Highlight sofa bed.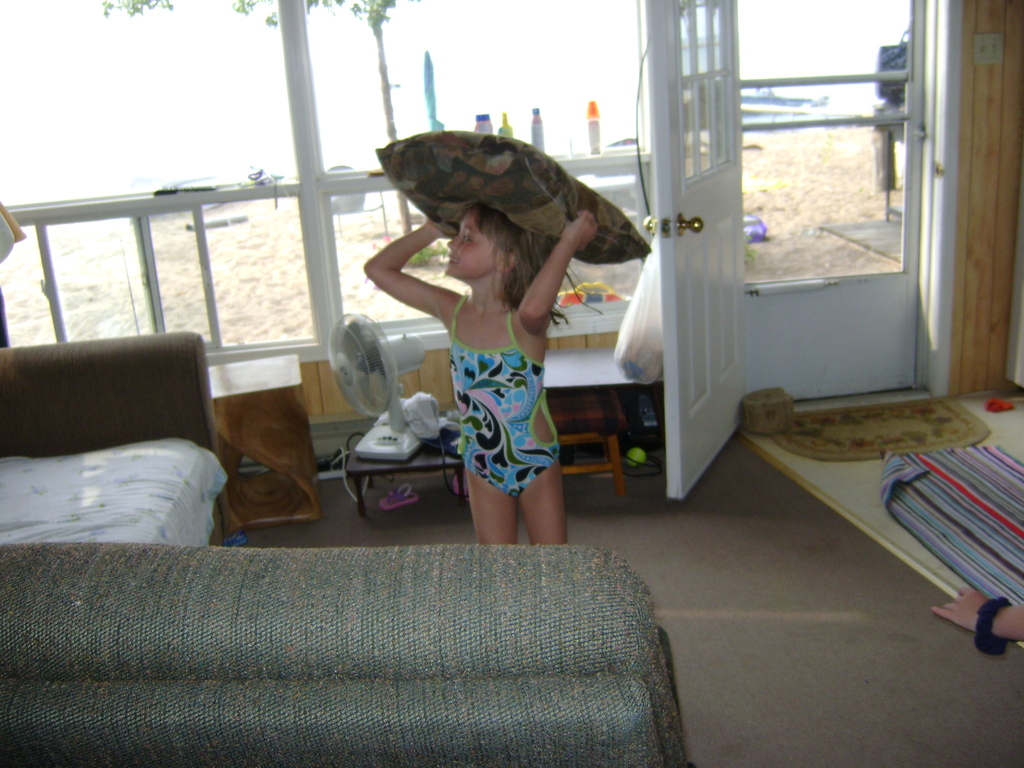
Highlighted region: detection(0, 341, 228, 545).
